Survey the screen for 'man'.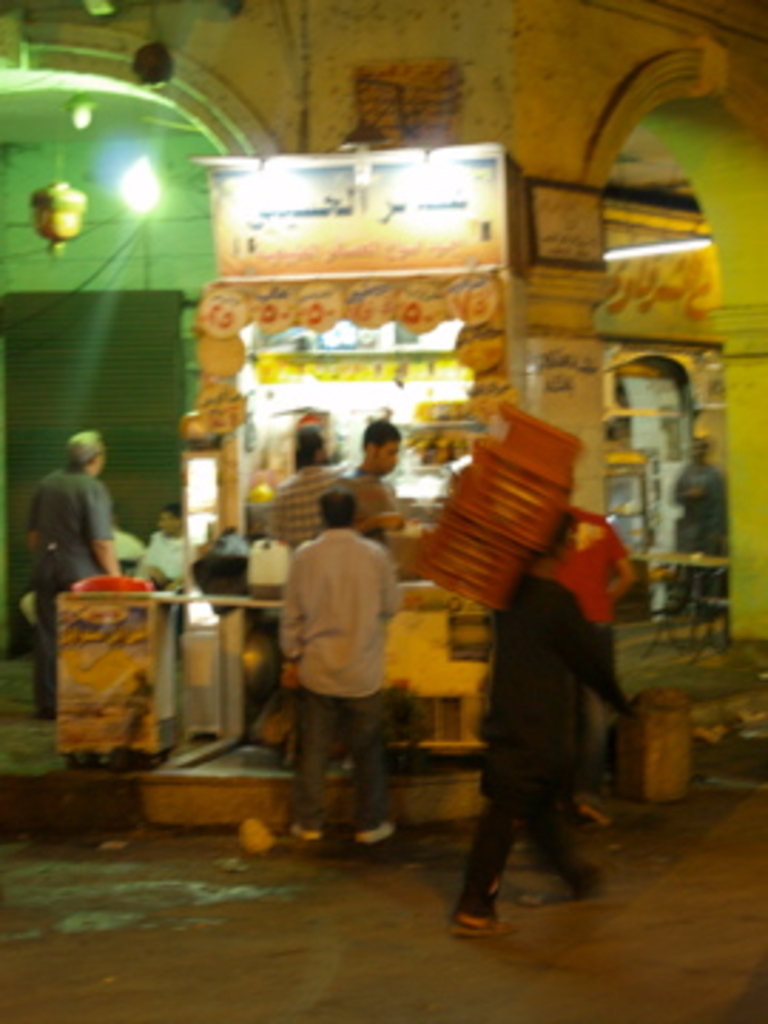
Survey found: bbox=(666, 438, 734, 629).
